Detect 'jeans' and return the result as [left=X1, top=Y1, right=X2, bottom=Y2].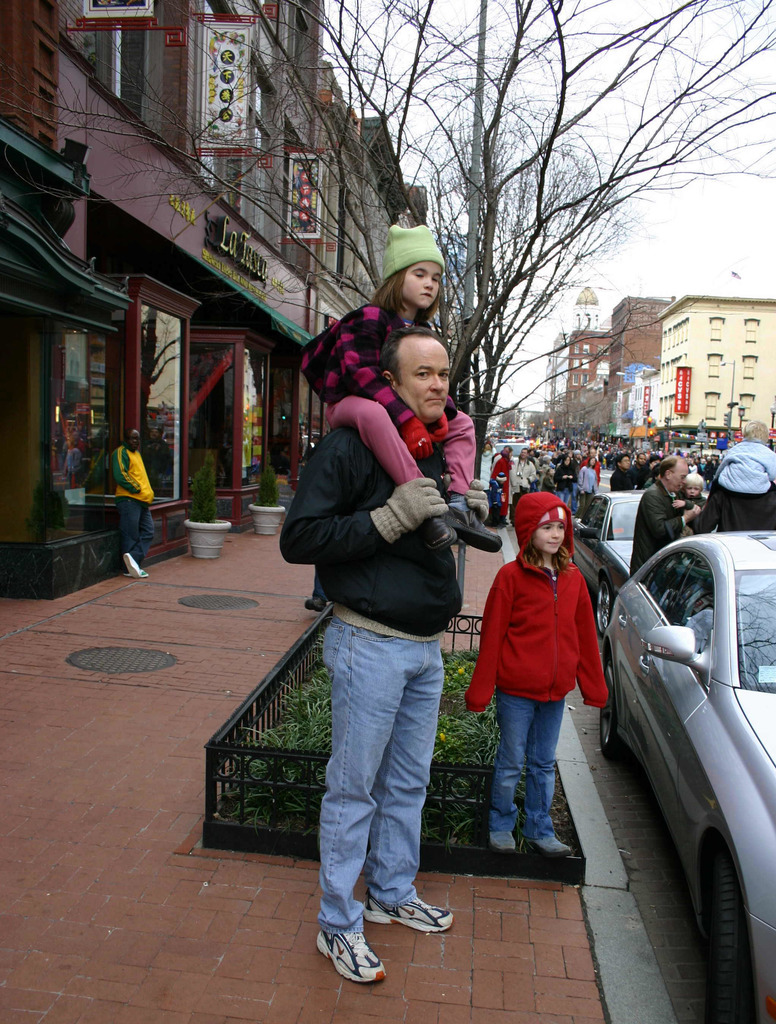
[left=485, top=690, right=566, bottom=838].
